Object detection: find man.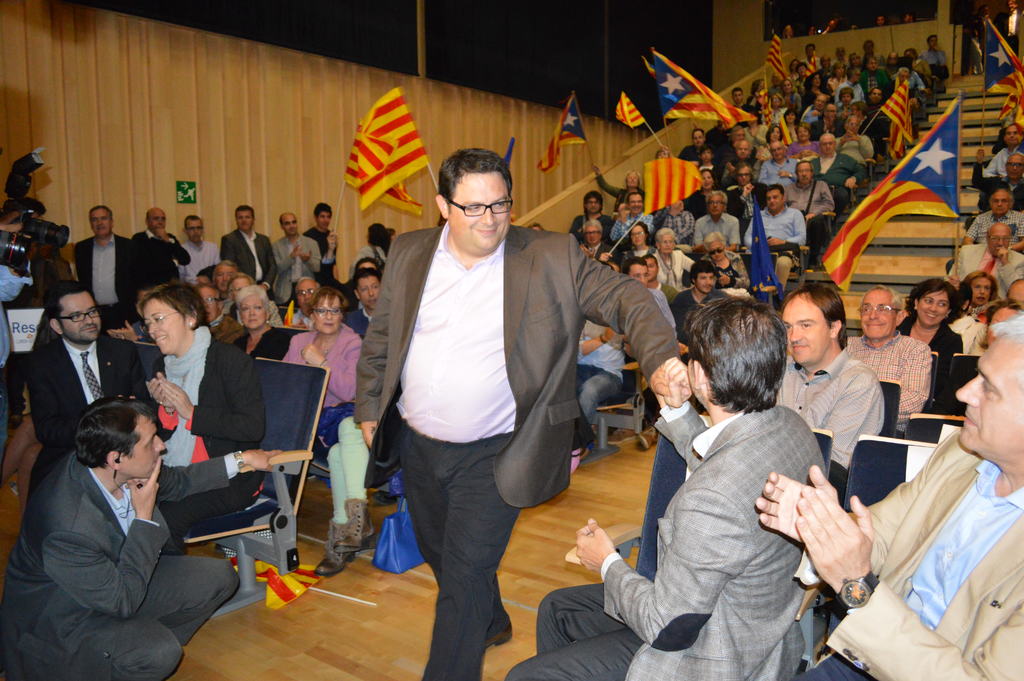
select_region(504, 297, 832, 680).
